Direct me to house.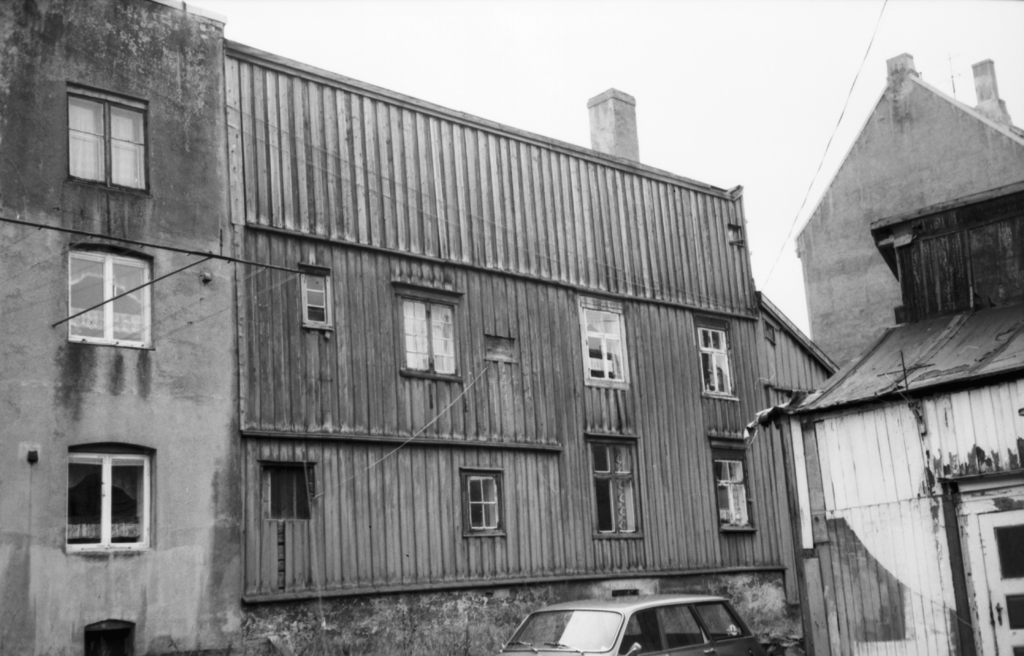
Direction: {"x1": 790, "y1": 46, "x2": 1023, "y2": 386}.
